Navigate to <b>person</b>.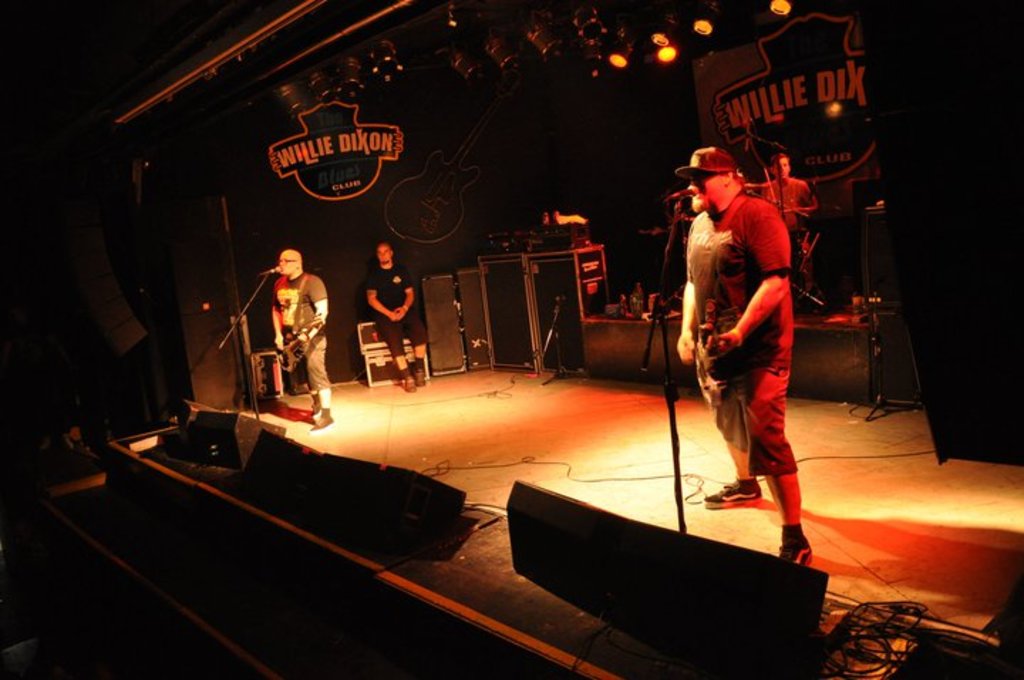
Navigation target: [left=673, top=141, right=816, bottom=562].
